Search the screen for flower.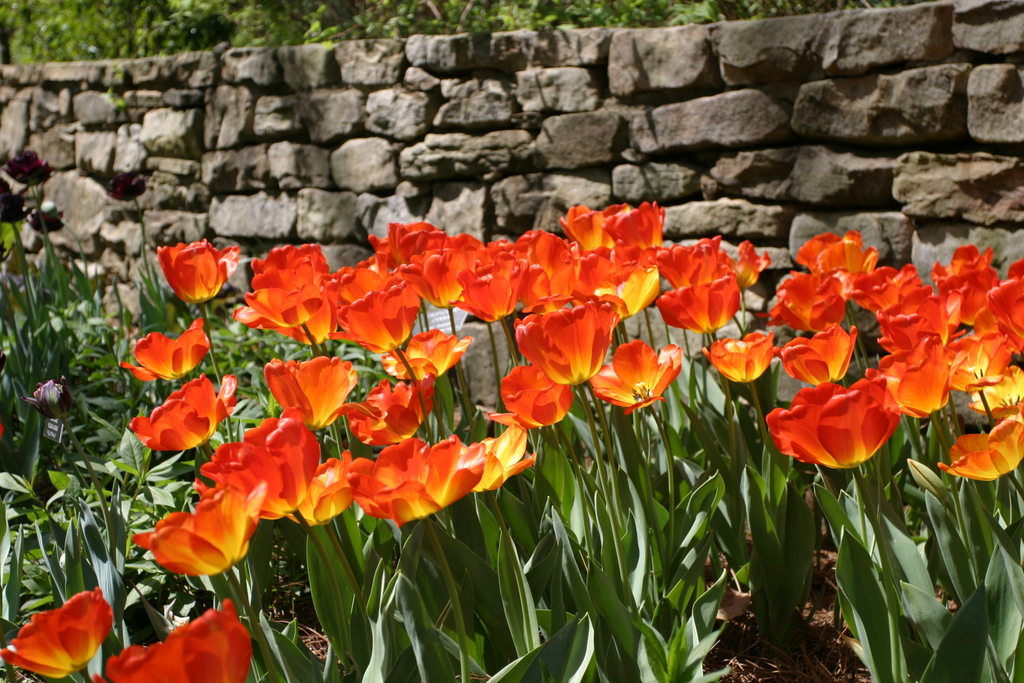
Found at (x1=524, y1=223, x2=570, y2=308).
